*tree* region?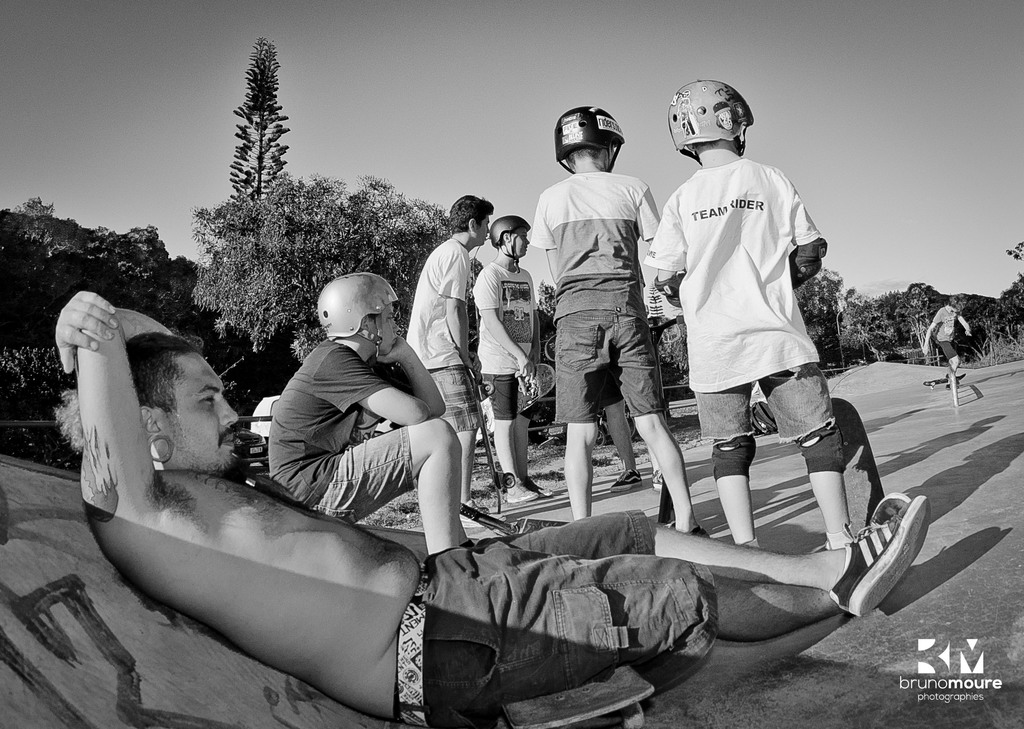
region(518, 283, 561, 446)
